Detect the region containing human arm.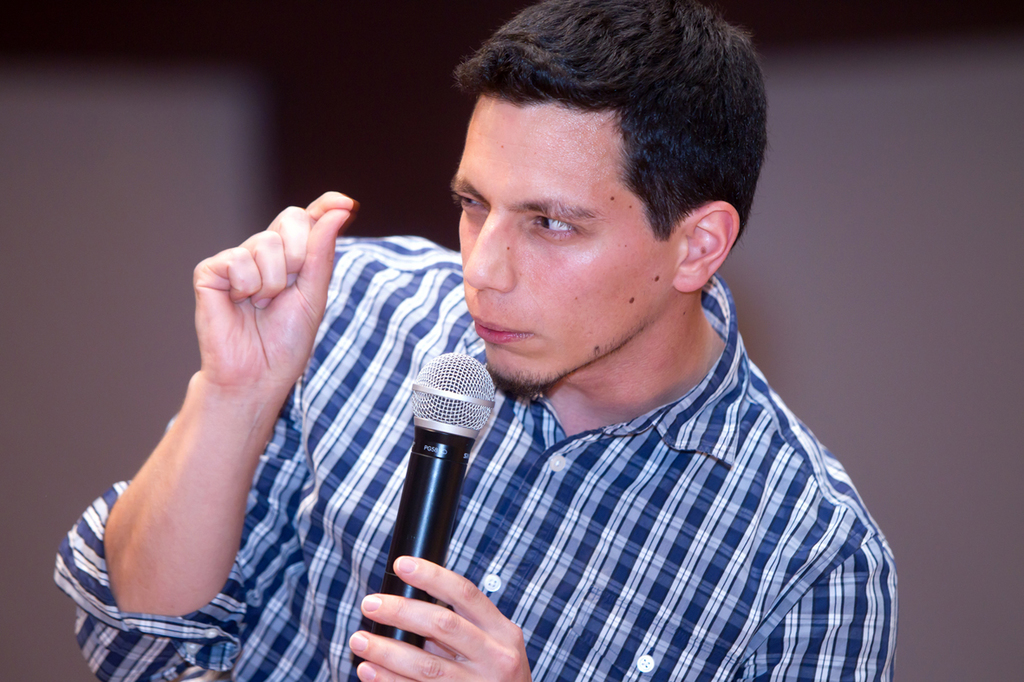
[left=96, top=206, right=336, bottom=679].
